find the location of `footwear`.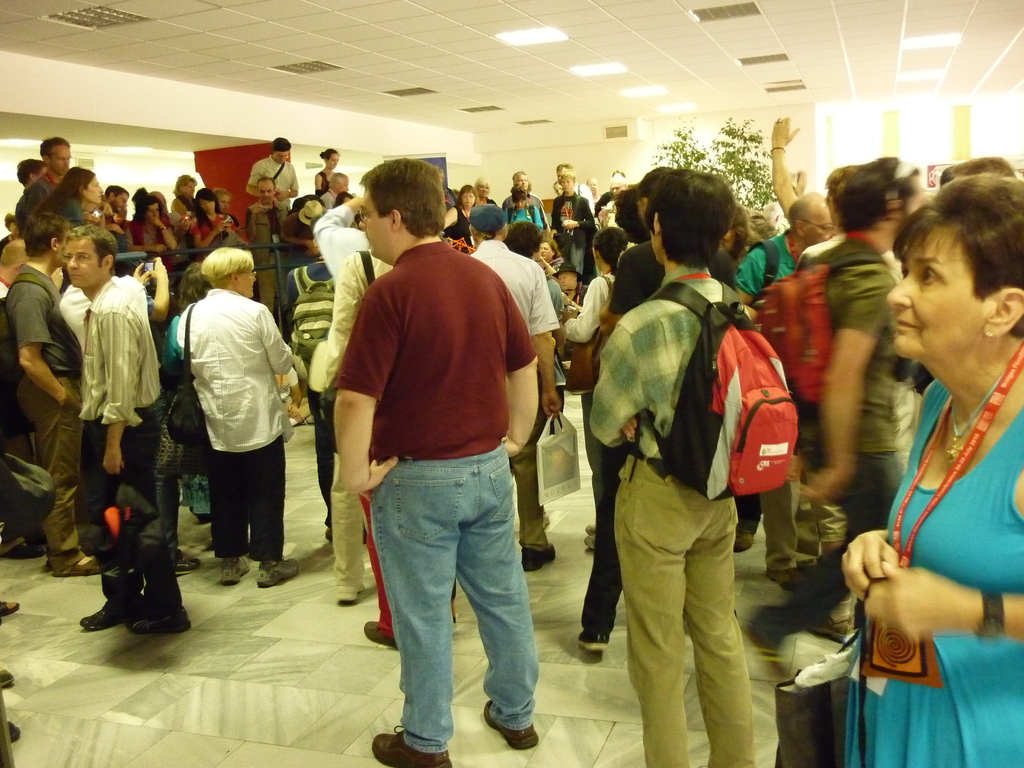
Location: Rect(371, 724, 453, 767).
